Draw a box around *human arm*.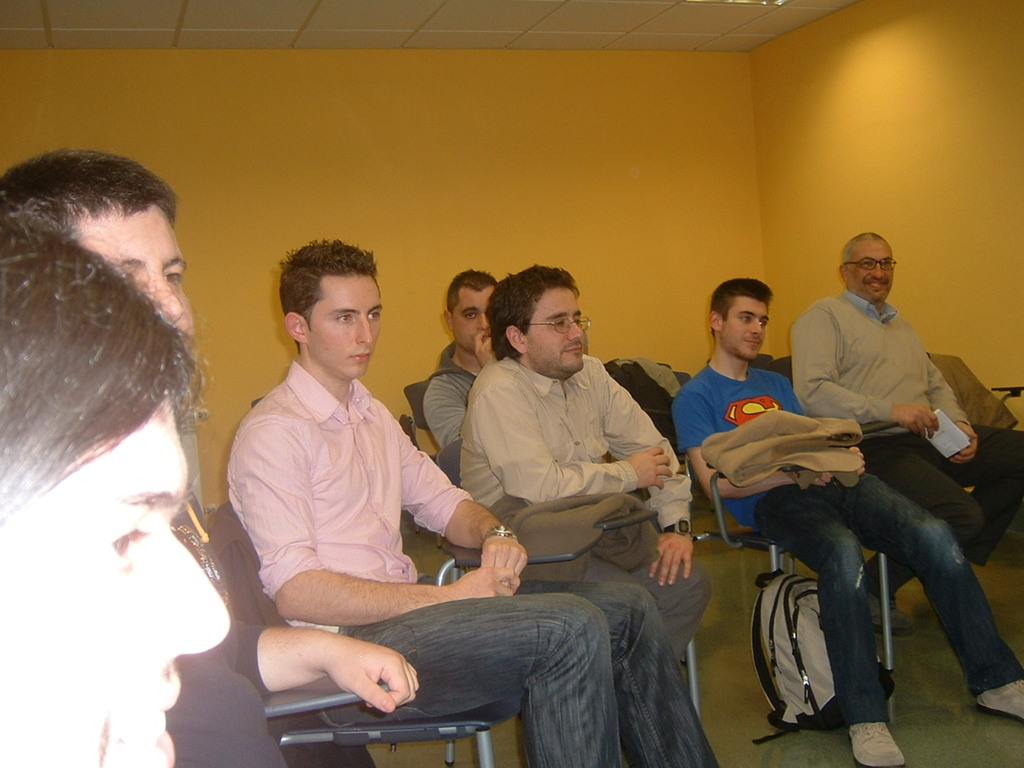
(x1=603, y1=365, x2=701, y2=578).
